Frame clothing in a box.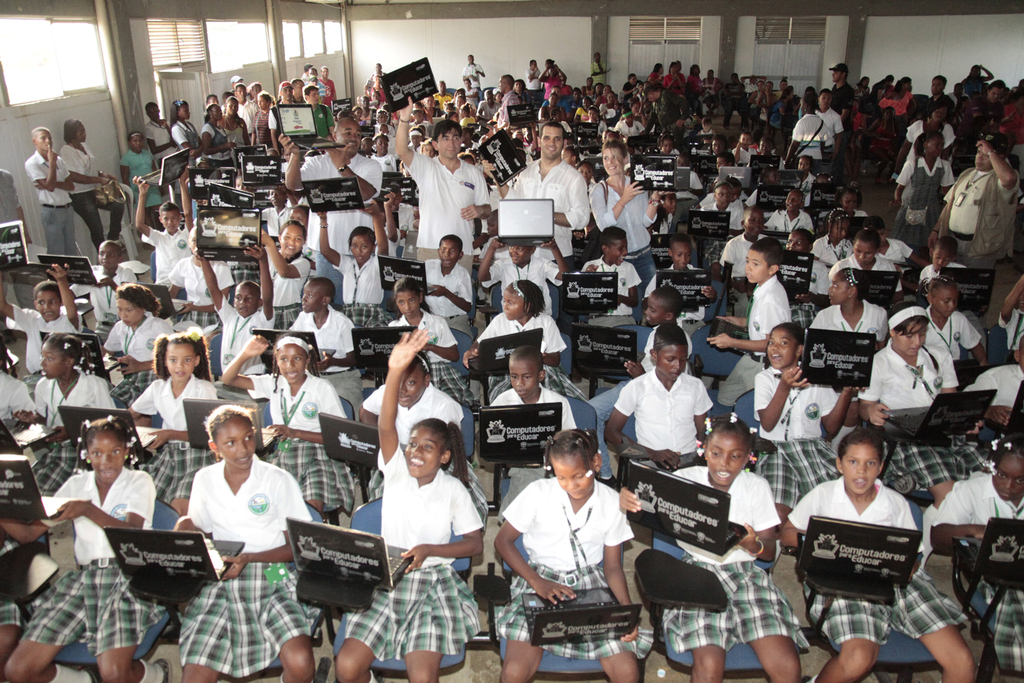
left=100, top=312, right=171, bottom=409.
